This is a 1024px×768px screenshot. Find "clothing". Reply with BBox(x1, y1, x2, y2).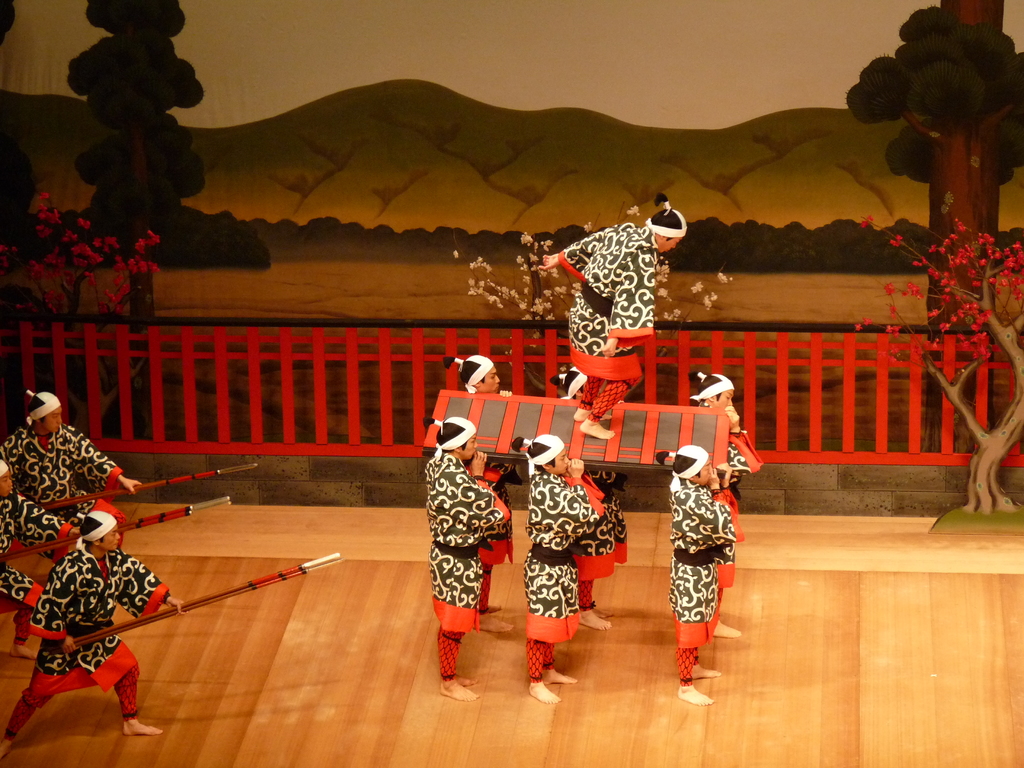
BBox(525, 470, 604, 676).
